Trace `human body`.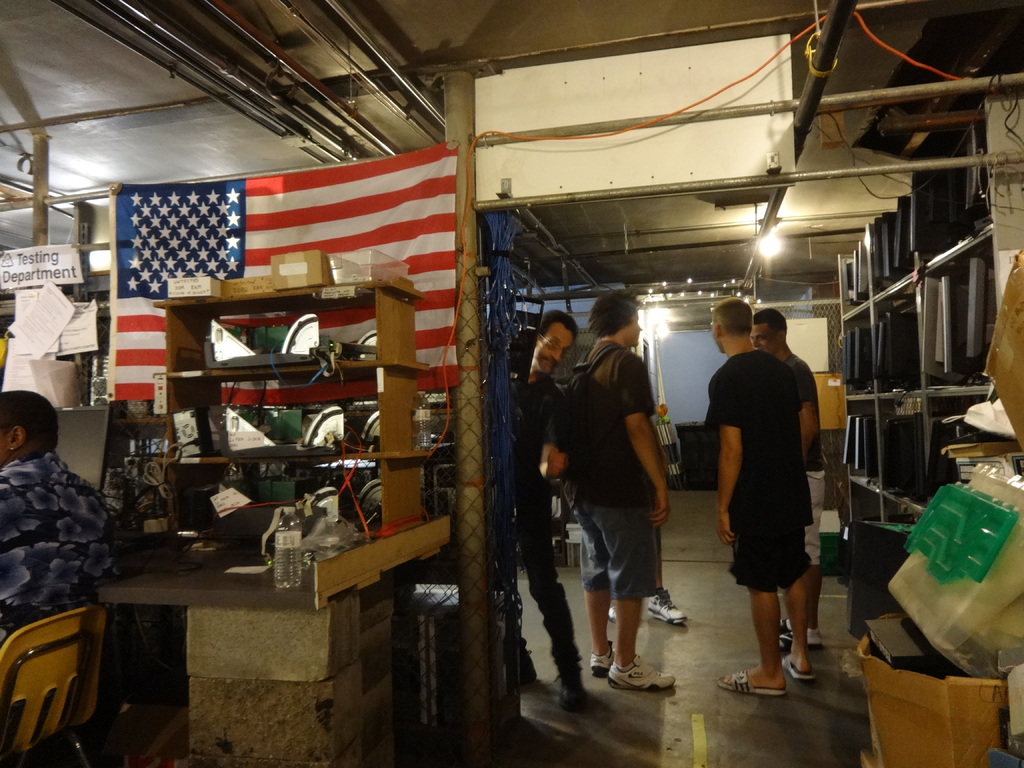
Traced to x1=561 y1=289 x2=676 y2=694.
